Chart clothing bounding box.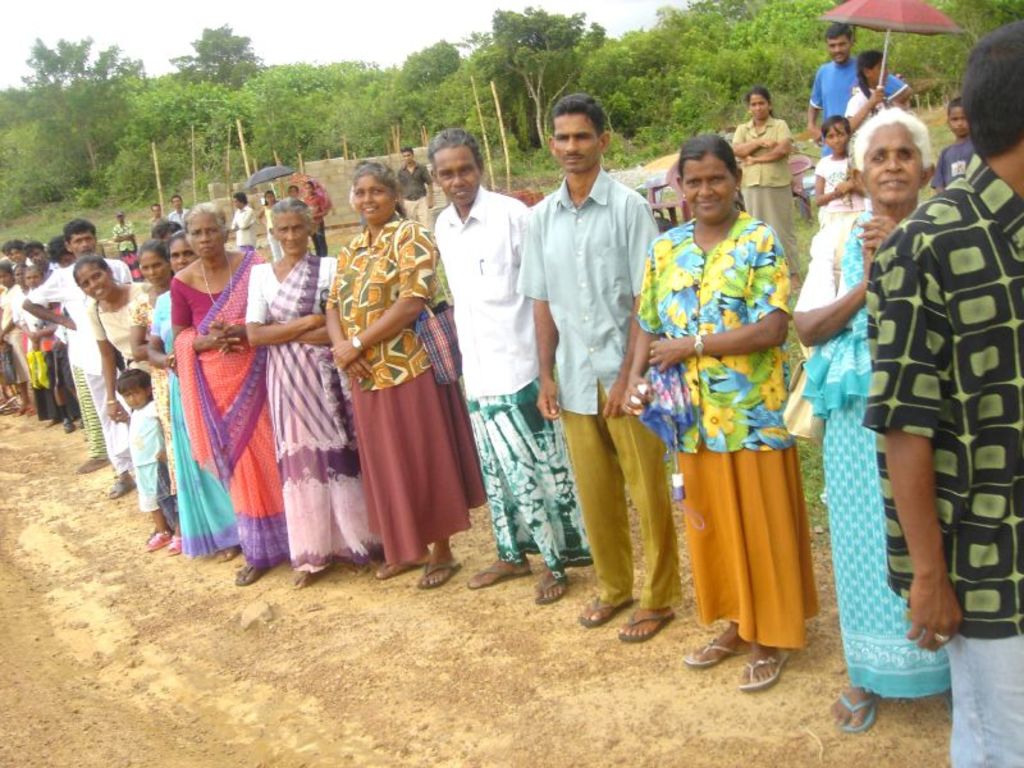
Charted: <region>232, 202, 261, 255</region>.
